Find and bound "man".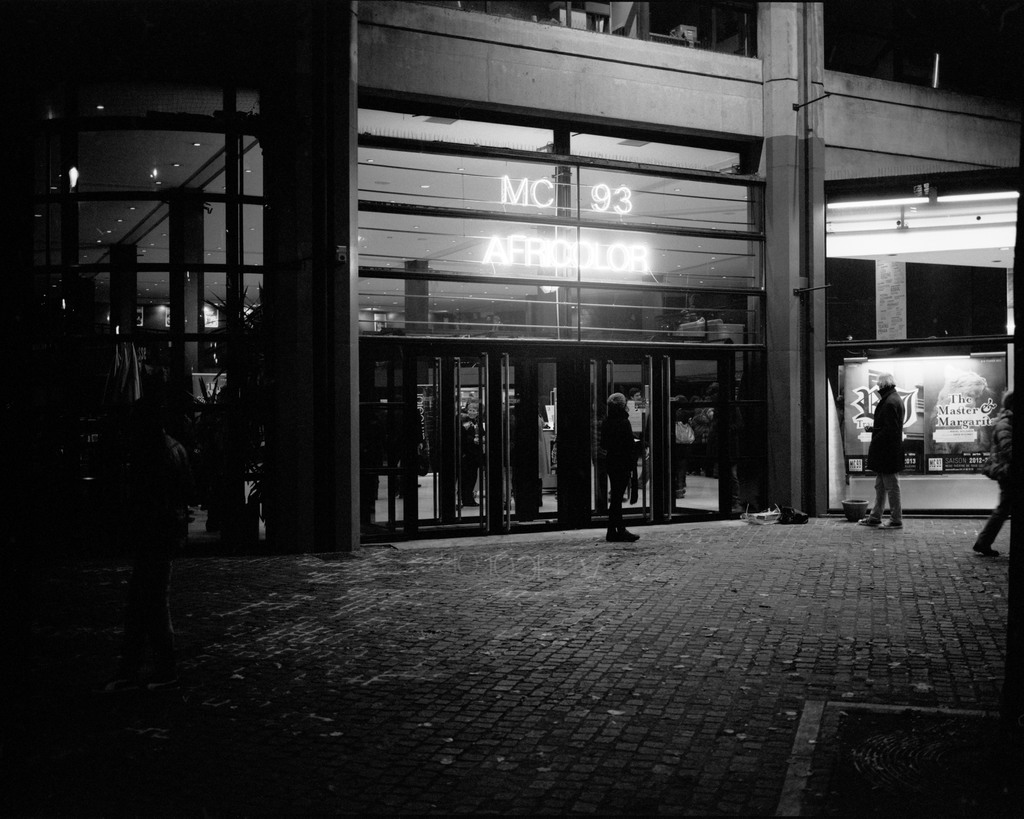
Bound: {"left": 864, "top": 371, "right": 903, "bottom": 535}.
